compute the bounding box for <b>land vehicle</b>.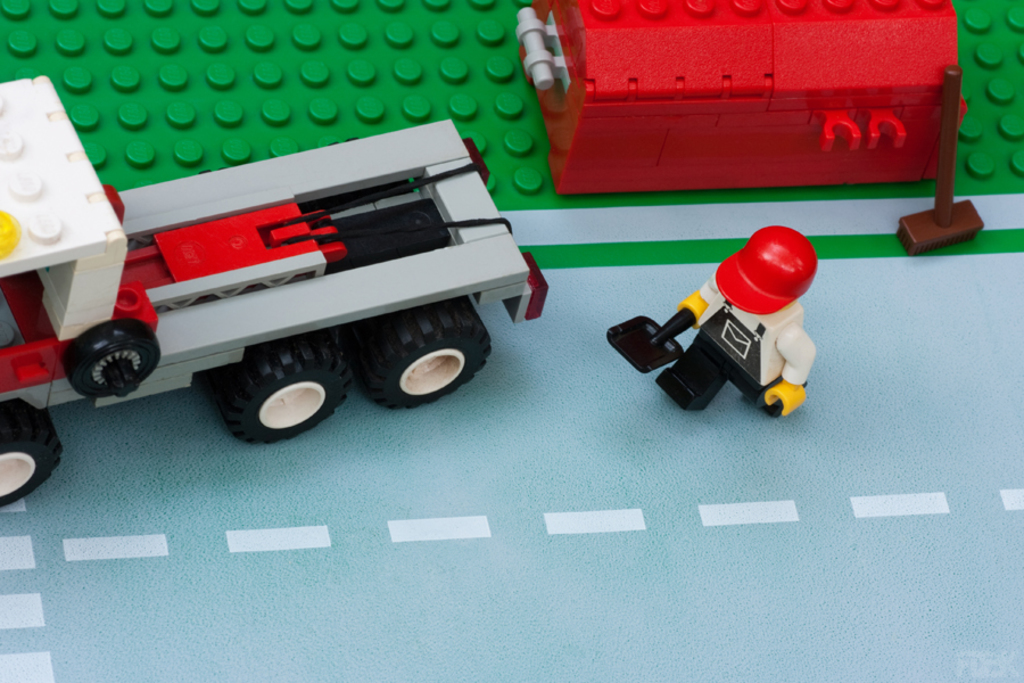
1 109 552 511.
